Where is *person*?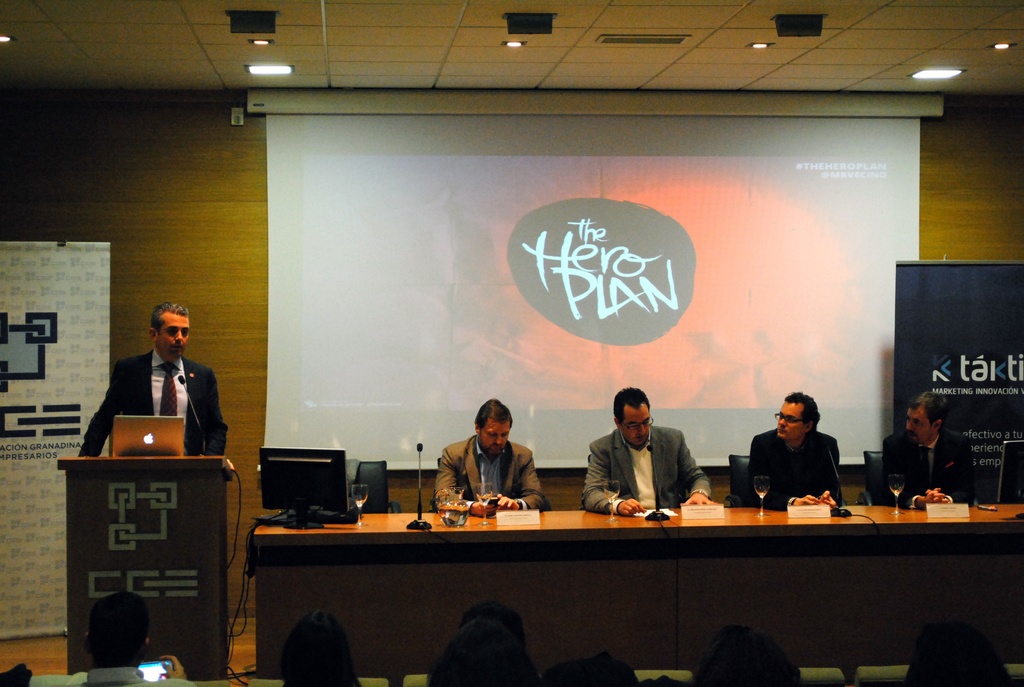
l=74, t=595, r=199, b=686.
